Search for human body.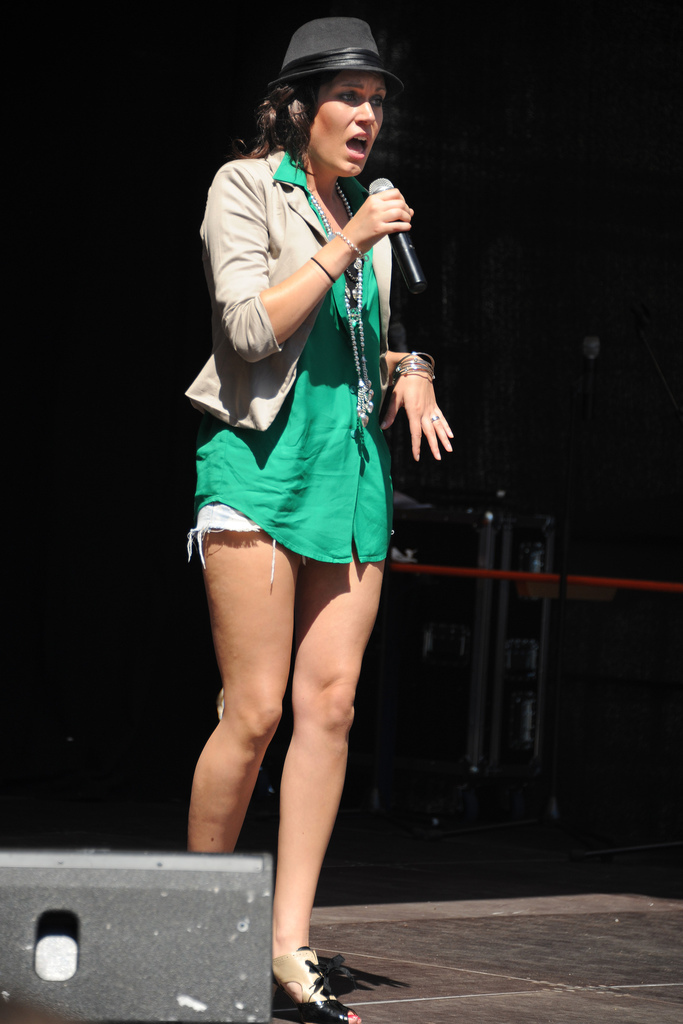
Found at detection(183, 10, 454, 1023).
